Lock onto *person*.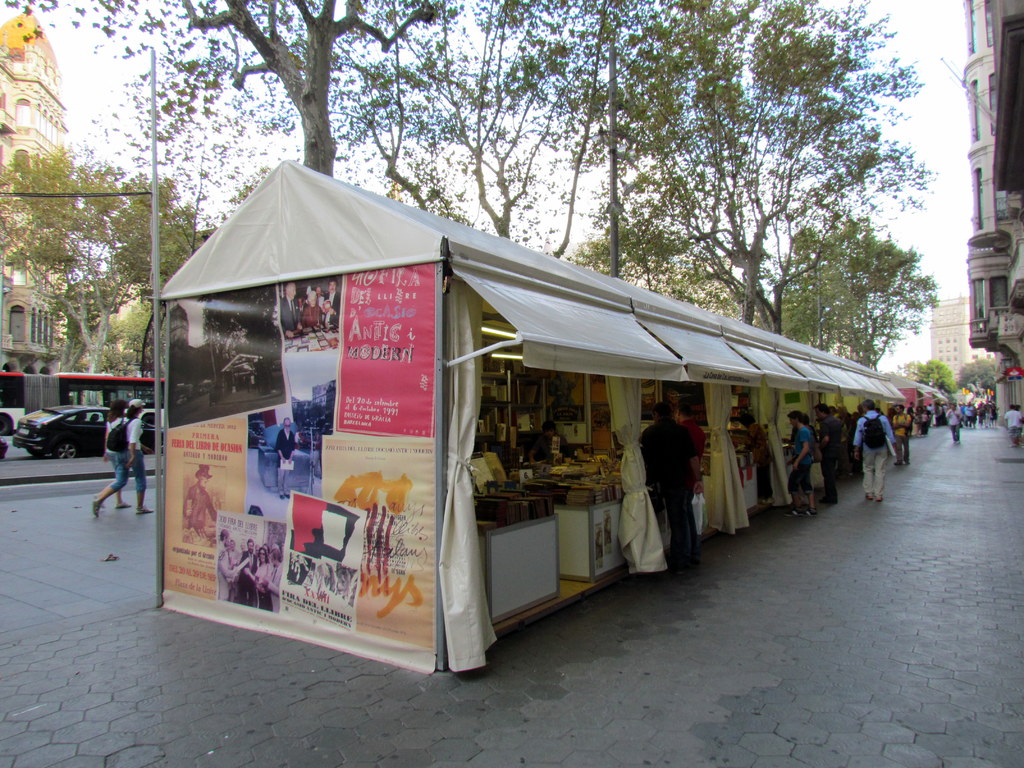
Locked: {"left": 674, "top": 397, "right": 706, "bottom": 500}.
